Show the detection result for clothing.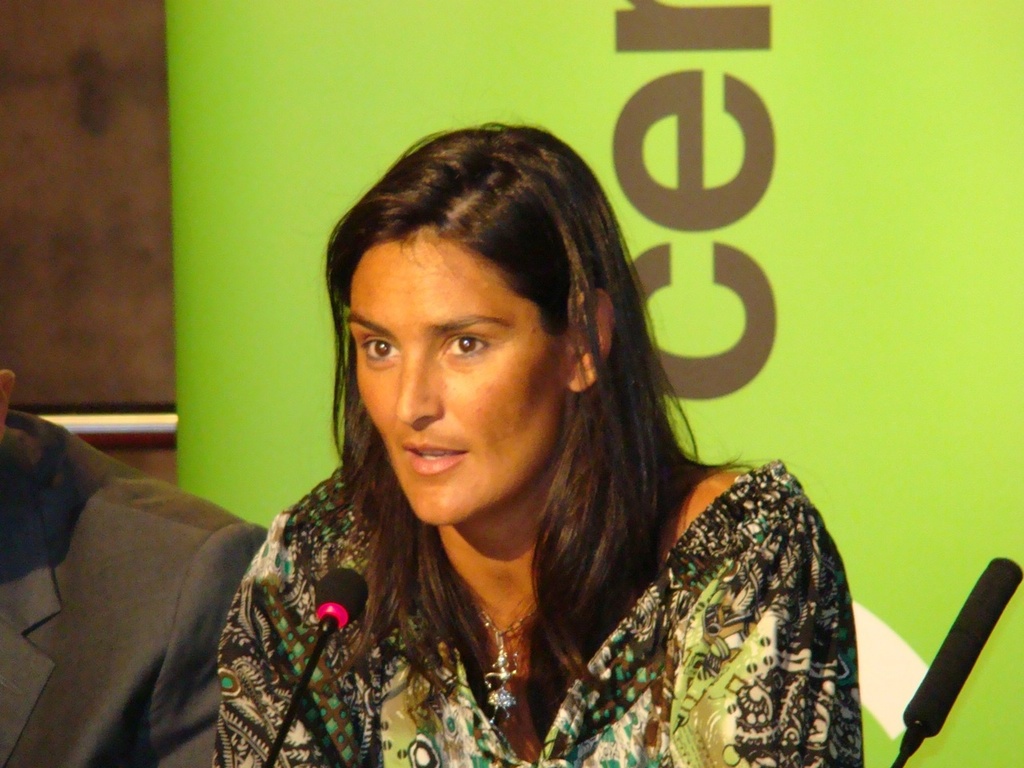
detection(2, 398, 258, 767).
